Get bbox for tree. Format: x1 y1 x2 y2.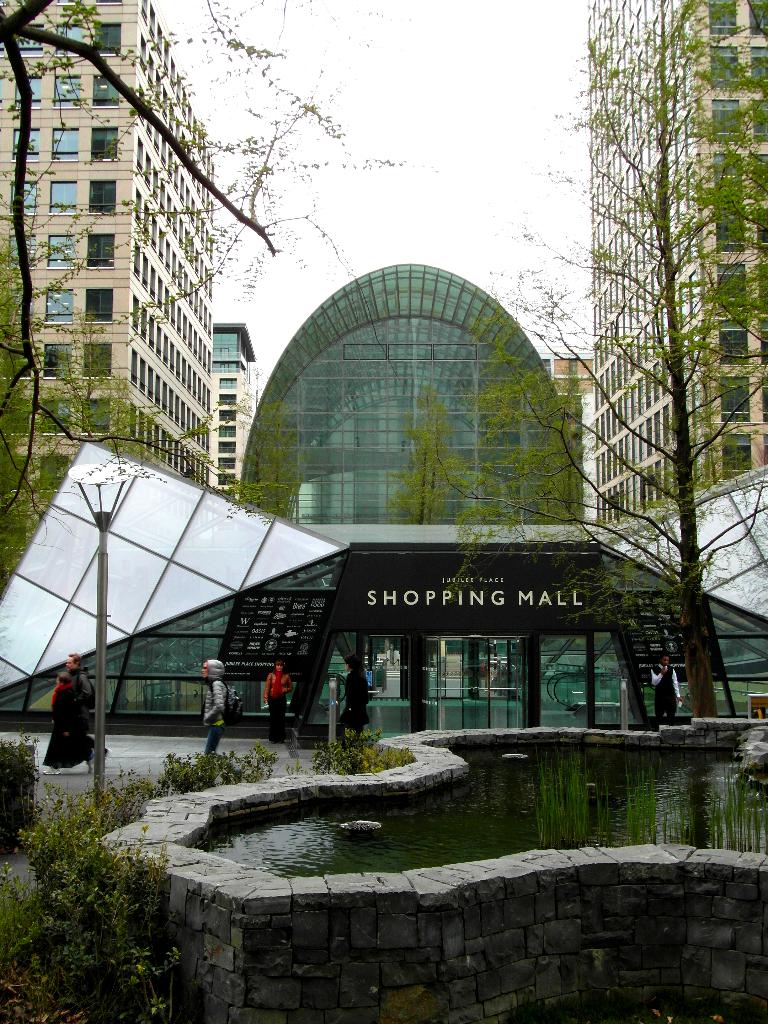
433 0 767 720.
